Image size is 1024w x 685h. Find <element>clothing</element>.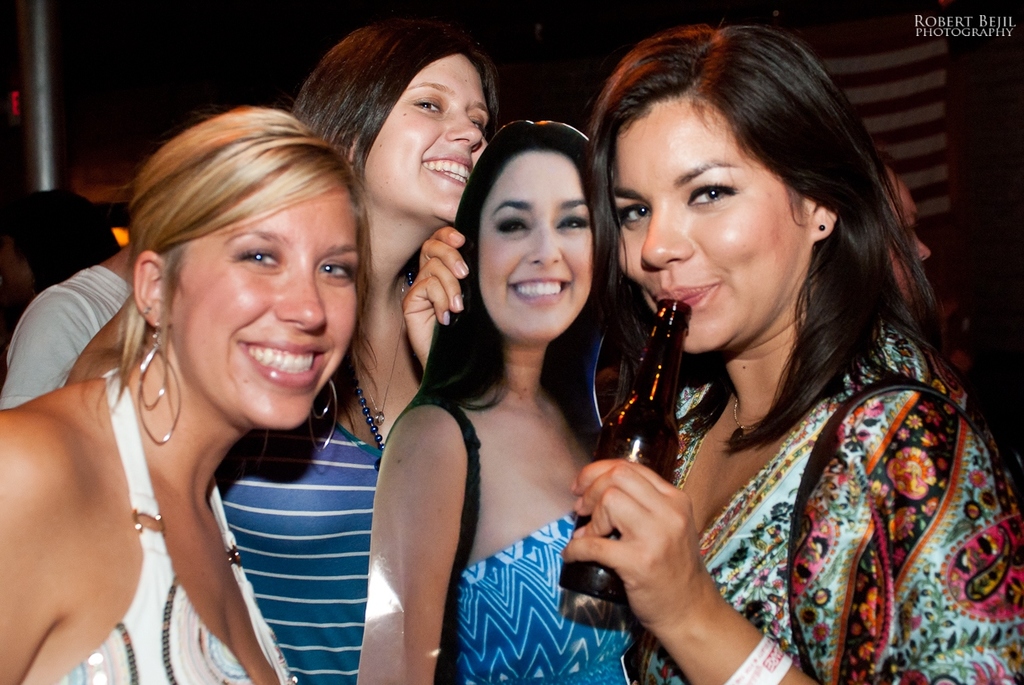
BBox(218, 384, 391, 684).
